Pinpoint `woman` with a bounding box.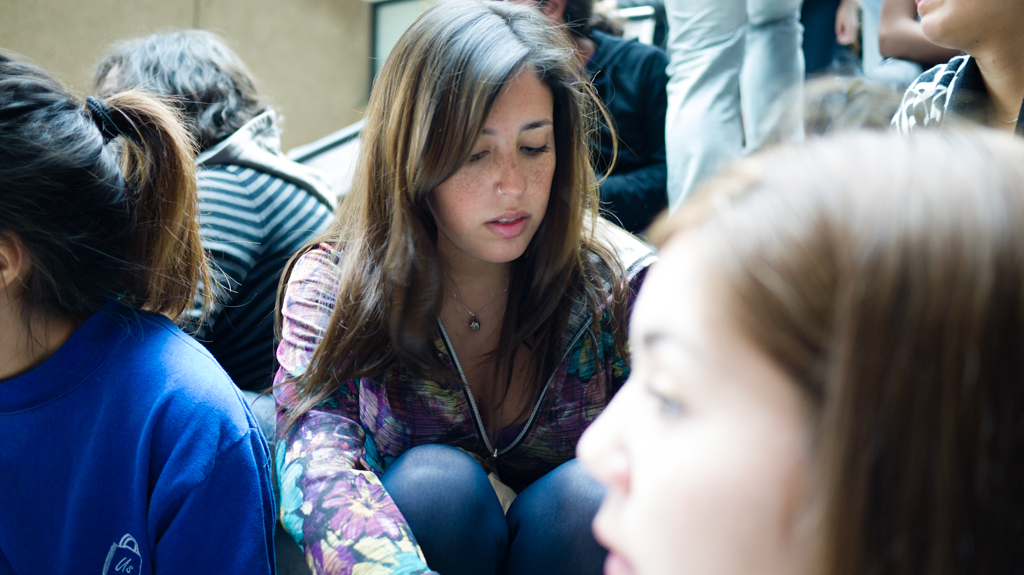
crop(93, 31, 339, 511).
